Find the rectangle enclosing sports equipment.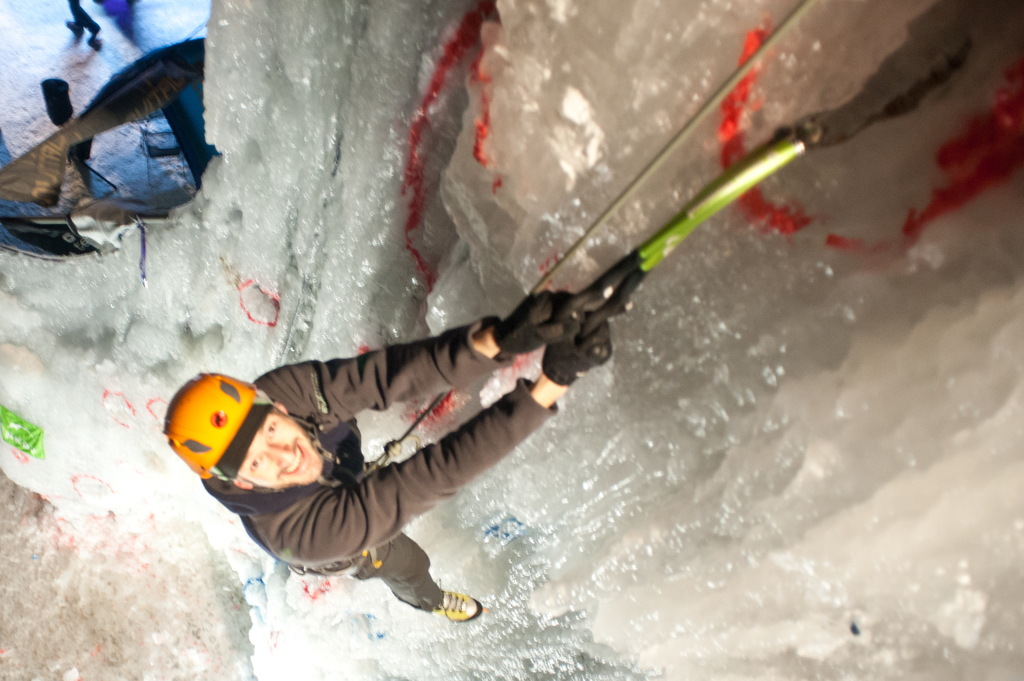
<box>163,376,258,476</box>.
